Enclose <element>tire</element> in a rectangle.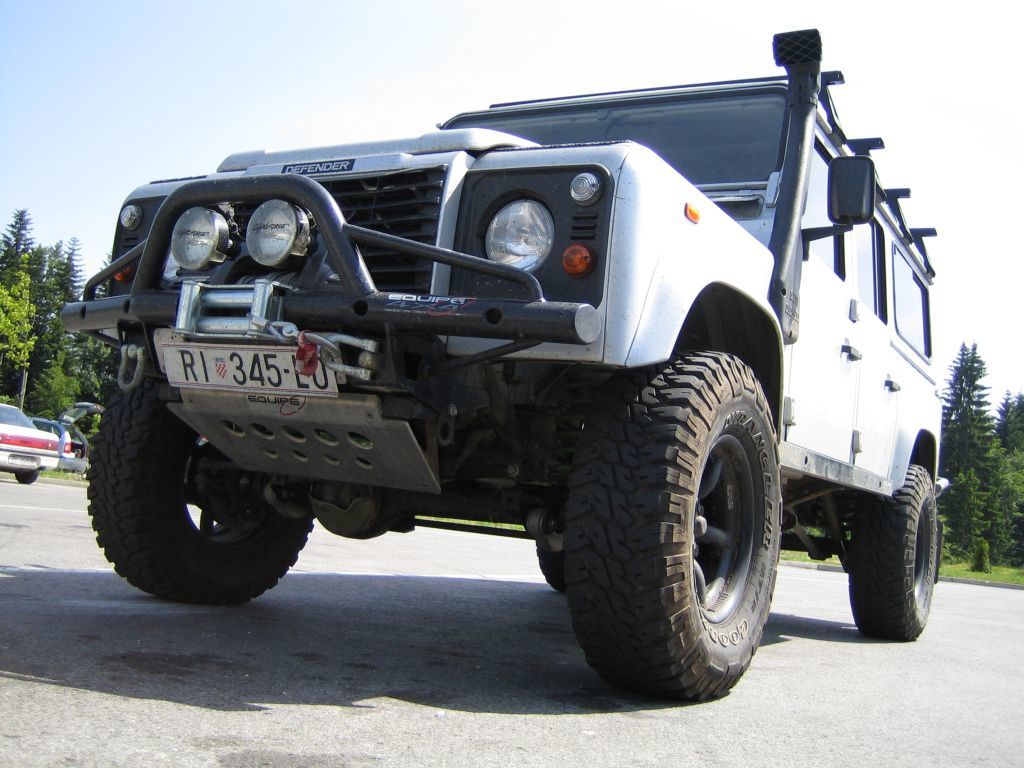
{"x1": 554, "y1": 345, "x2": 794, "y2": 719}.
